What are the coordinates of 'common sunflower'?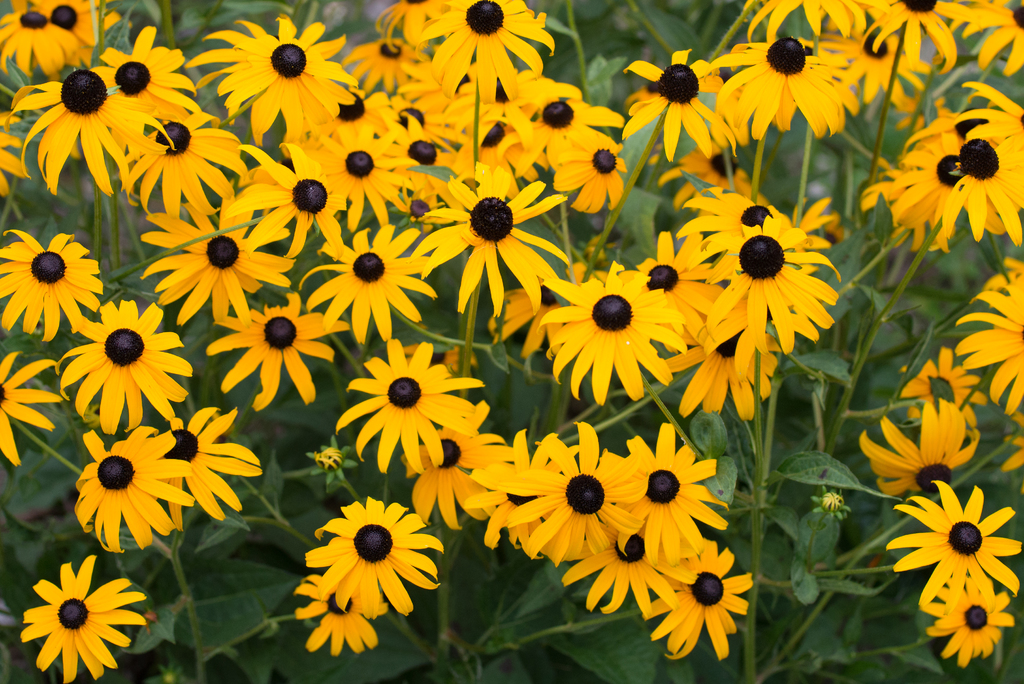
<box>22,566,125,669</box>.
